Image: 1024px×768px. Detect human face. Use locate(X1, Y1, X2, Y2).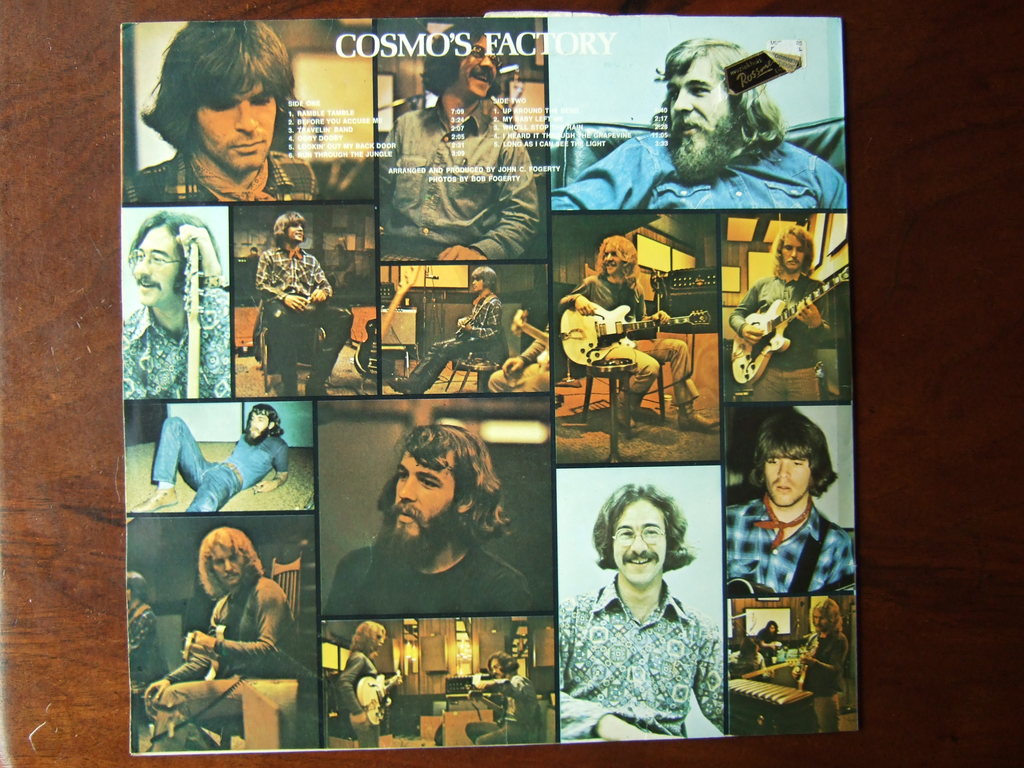
locate(602, 241, 620, 276).
